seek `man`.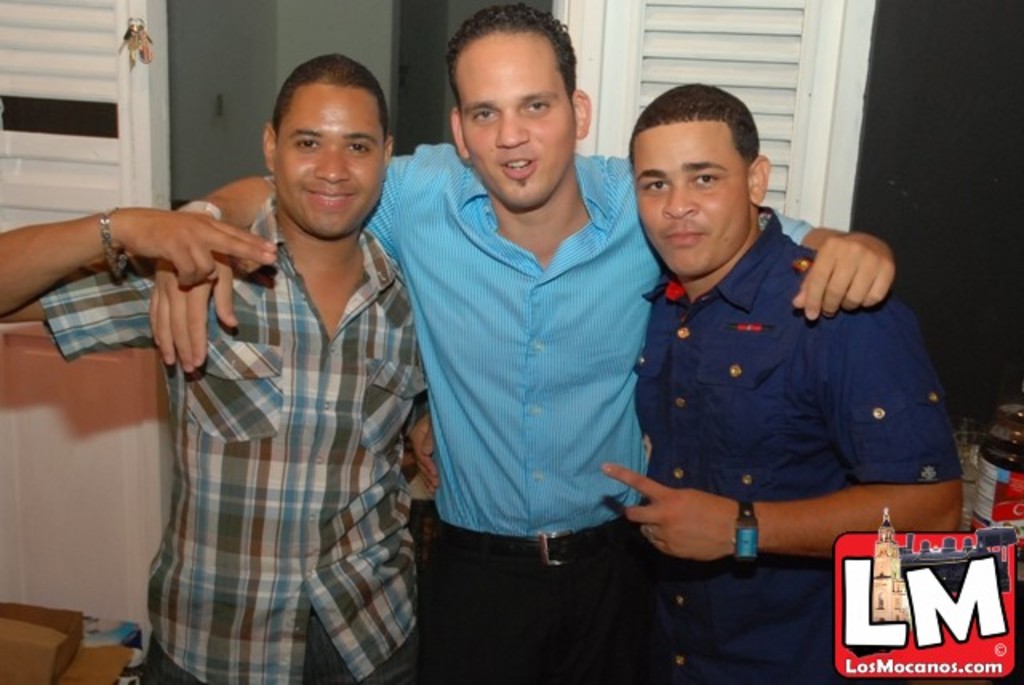
select_region(405, 80, 963, 683).
